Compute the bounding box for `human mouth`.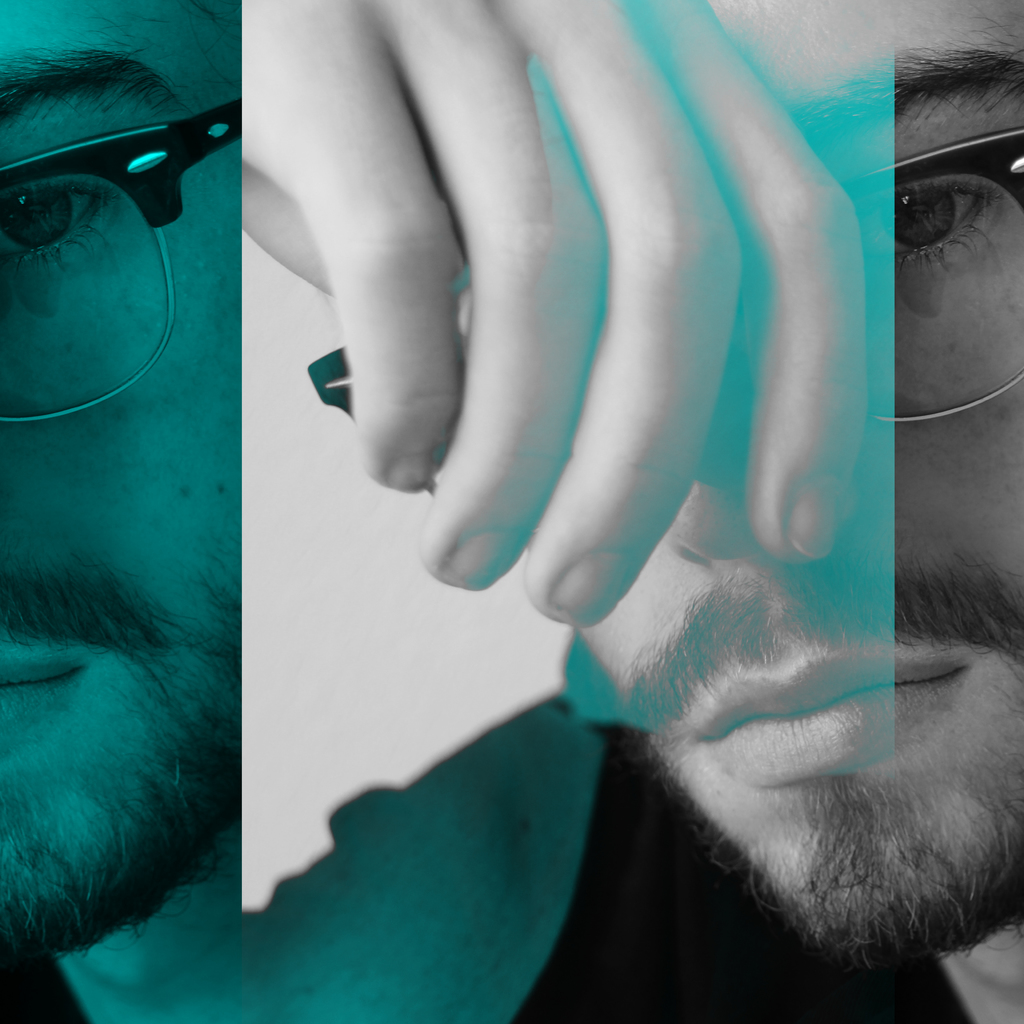
locate(690, 650, 965, 784).
